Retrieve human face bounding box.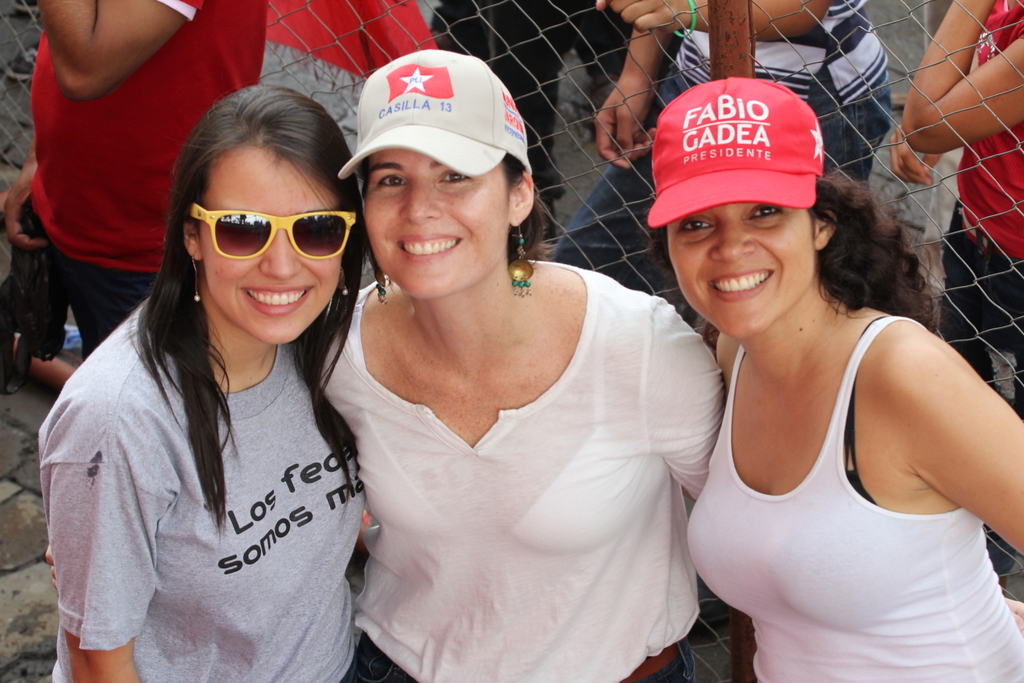
Bounding box: 365, 147, 510, 303.
